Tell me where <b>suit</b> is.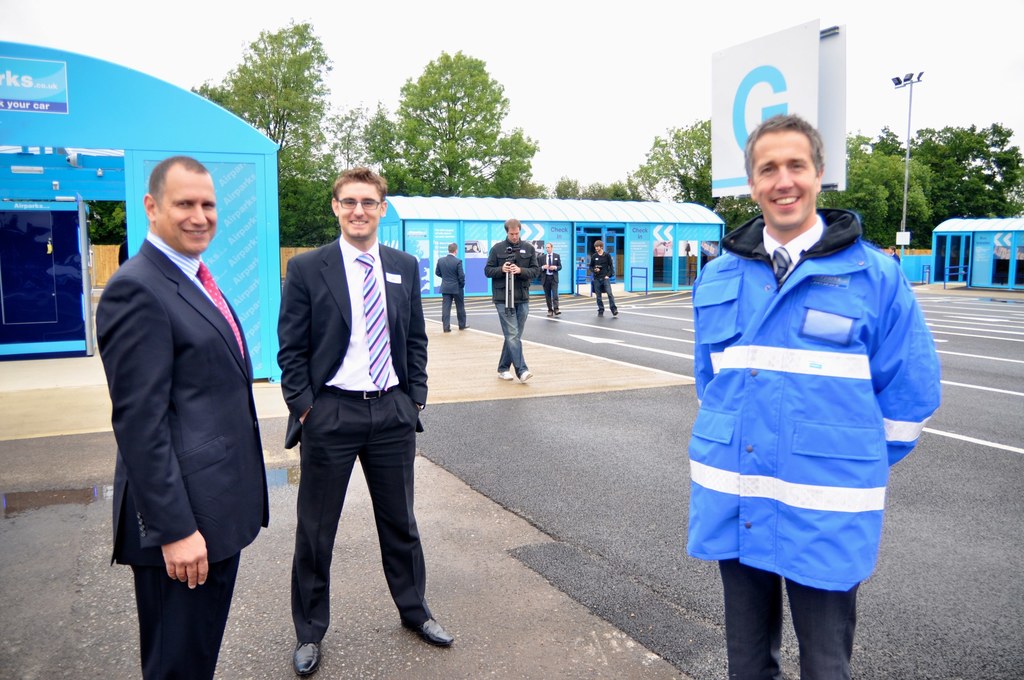
<b>suit</b> is at BBox(539, 252, 560, 312).
